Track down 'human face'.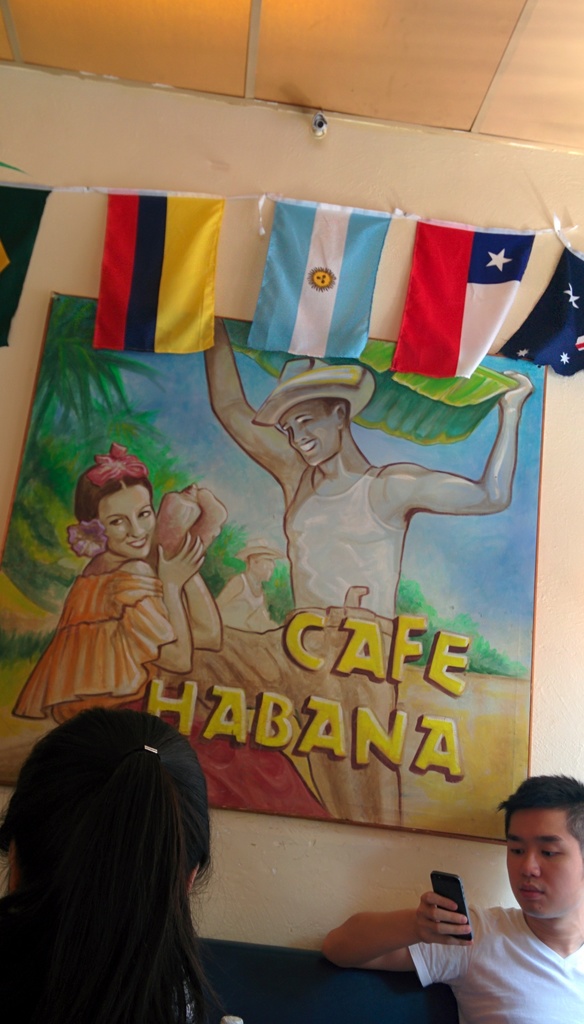
Tracked to box=[102, 477, 158, 566].
